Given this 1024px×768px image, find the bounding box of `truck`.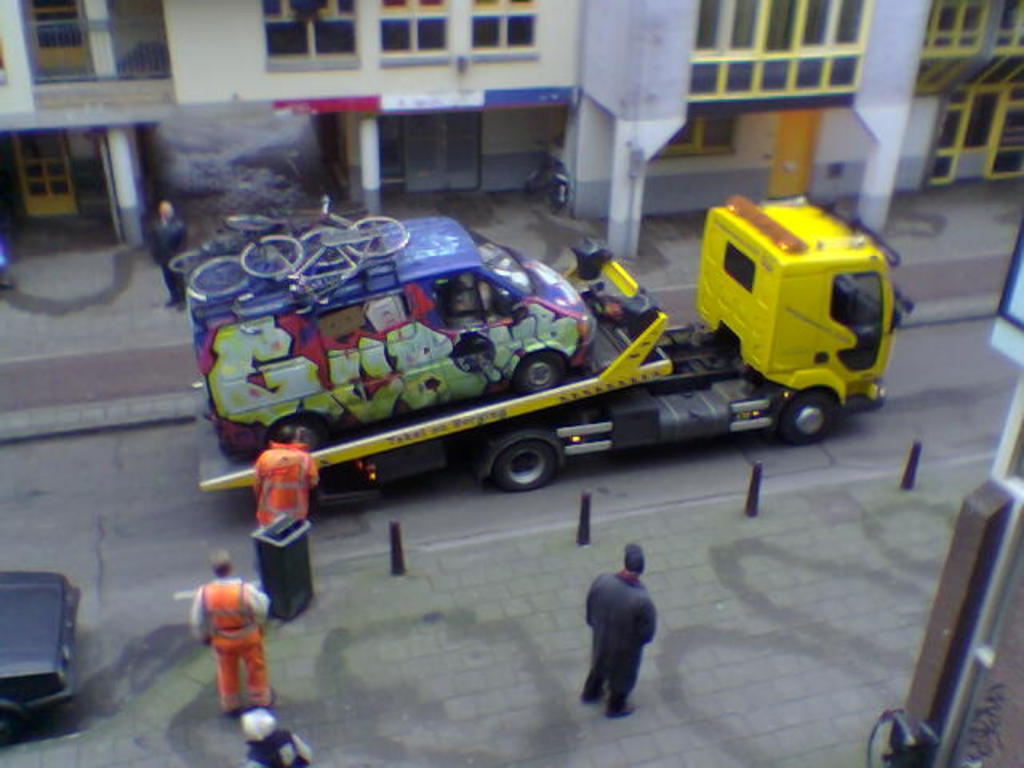
192 194 914 493.
